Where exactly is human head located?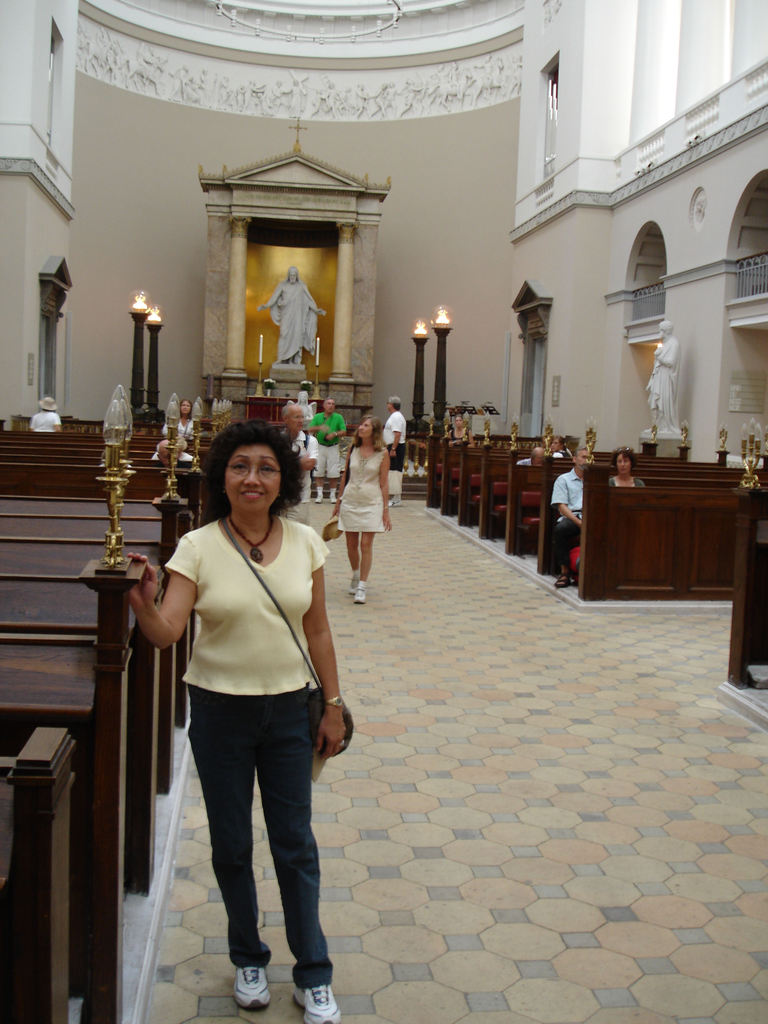
Its bounding box is 572 445 593 470.
